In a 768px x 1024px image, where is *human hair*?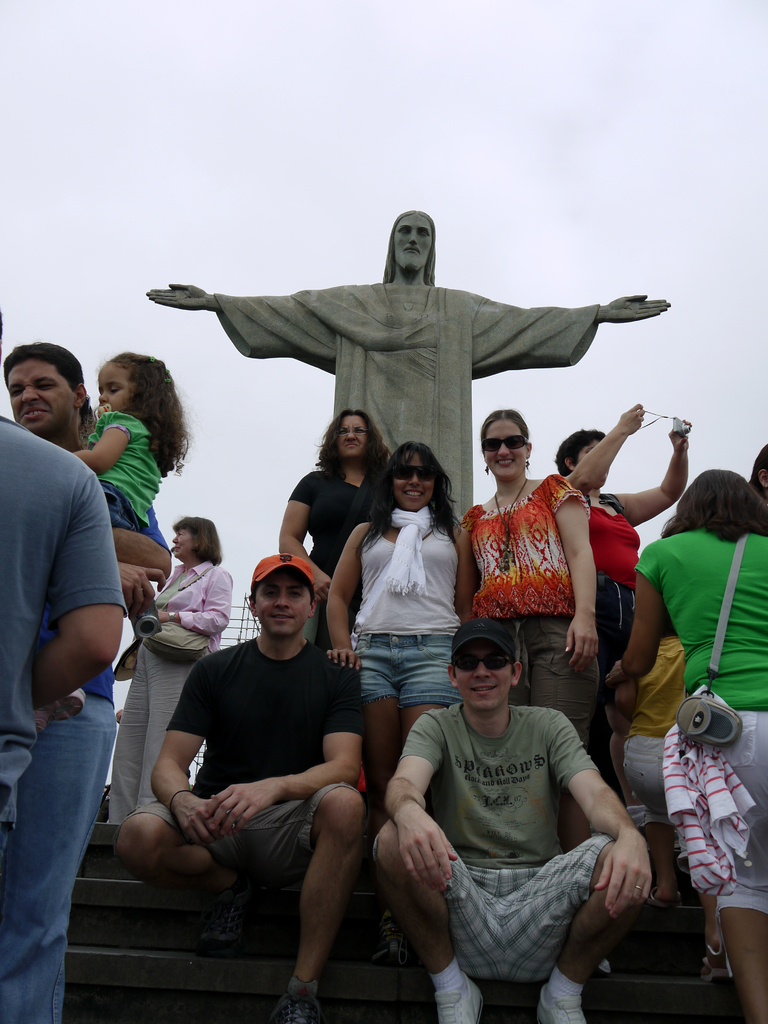
bbox(321, 410, 388, 477).
